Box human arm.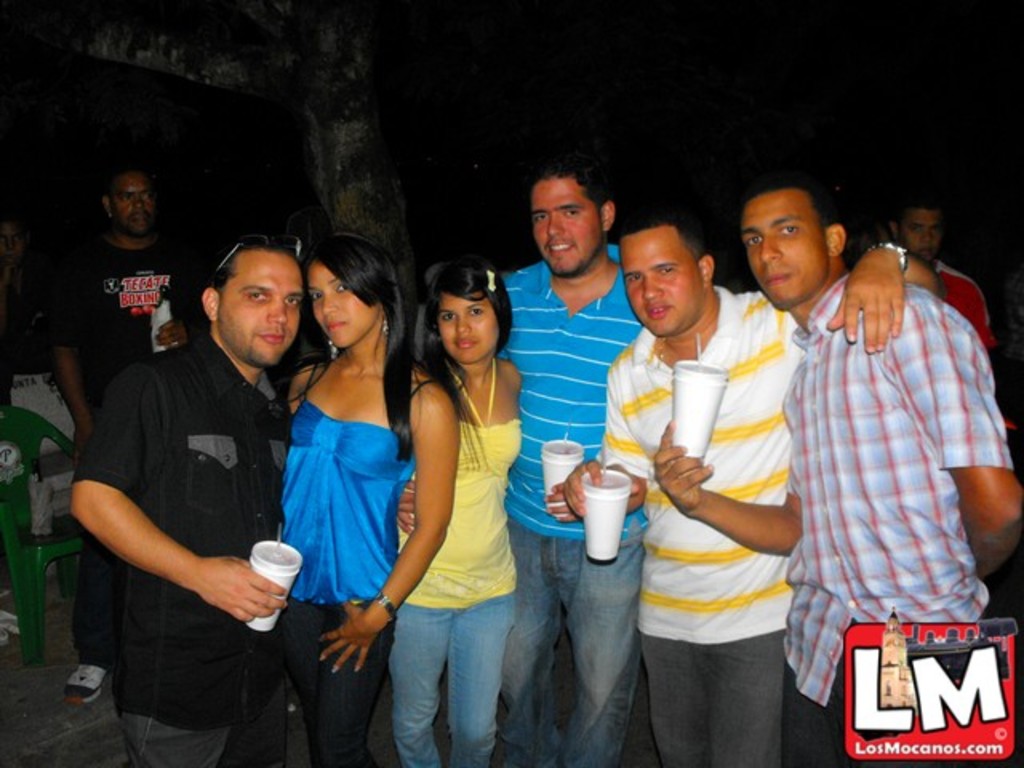
box=[654, 358, 798, 560].
